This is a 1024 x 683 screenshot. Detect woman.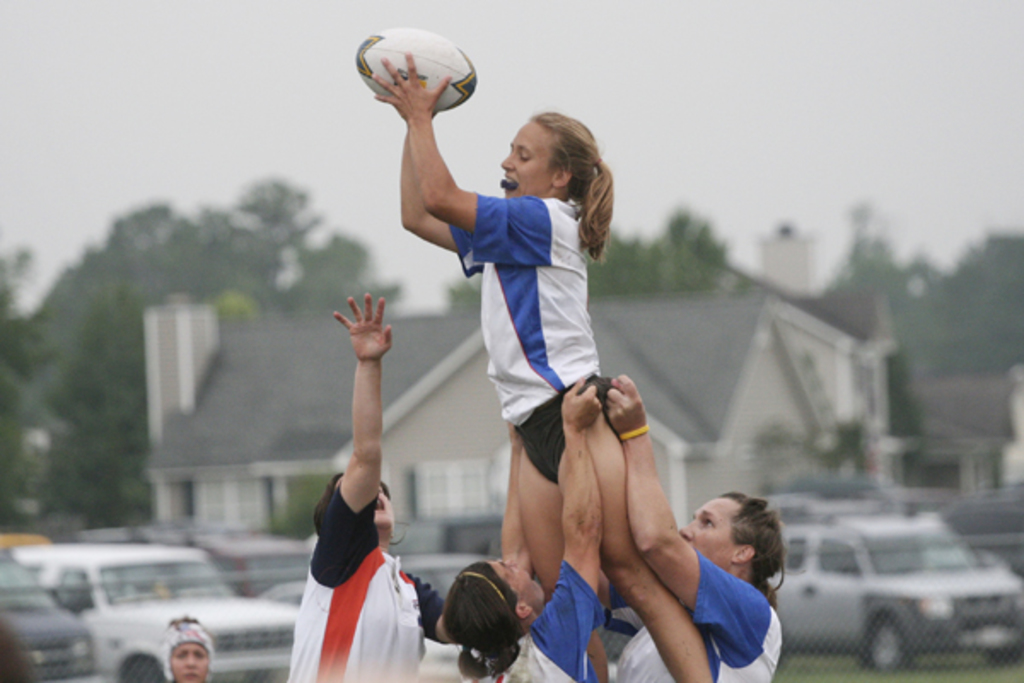
bbox=[285, 292, 451, 681].
